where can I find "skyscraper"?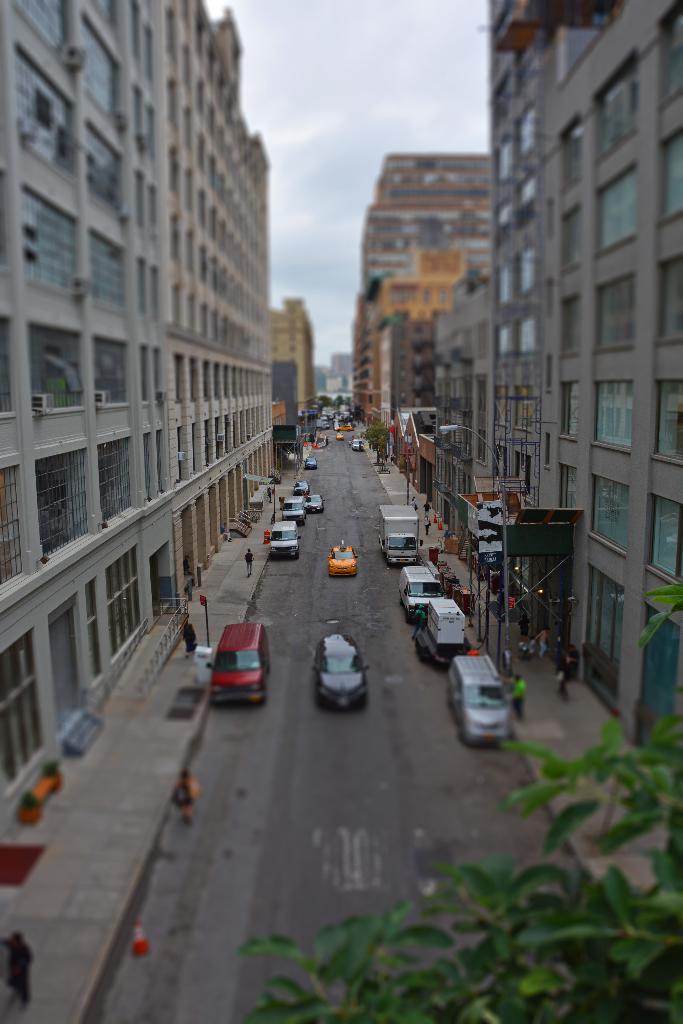
You can find it at [left=454, top=6, right=675, bottom=620].
